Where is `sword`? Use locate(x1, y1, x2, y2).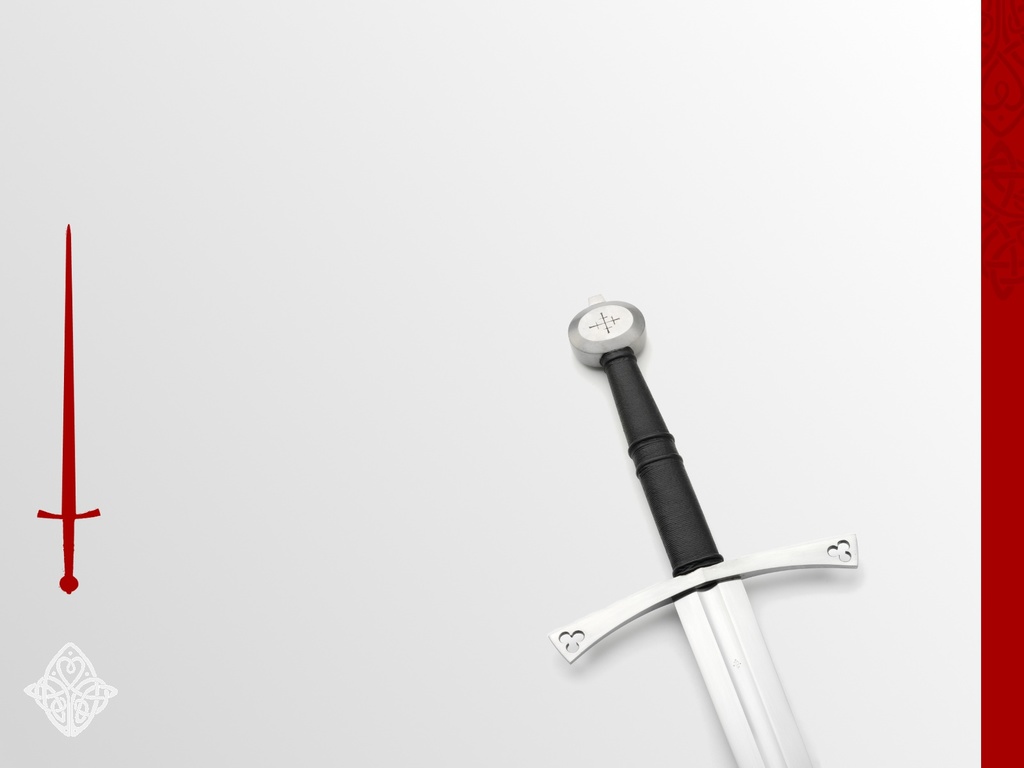
locate(34, 223, 100, 595).
